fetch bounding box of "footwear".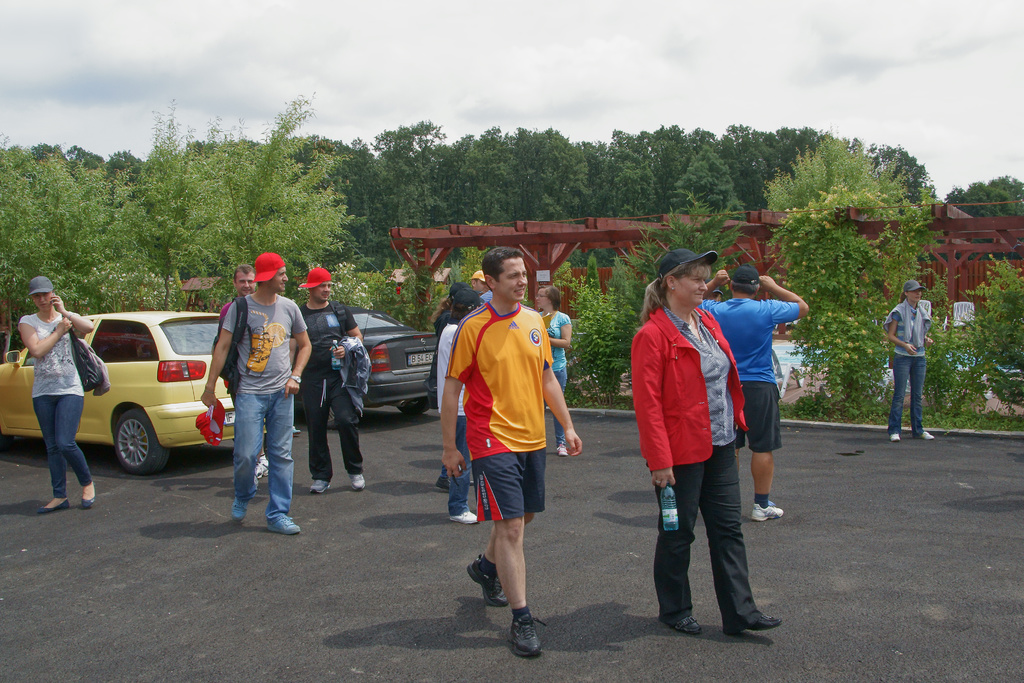
Bbox: 507 608 543 657.
